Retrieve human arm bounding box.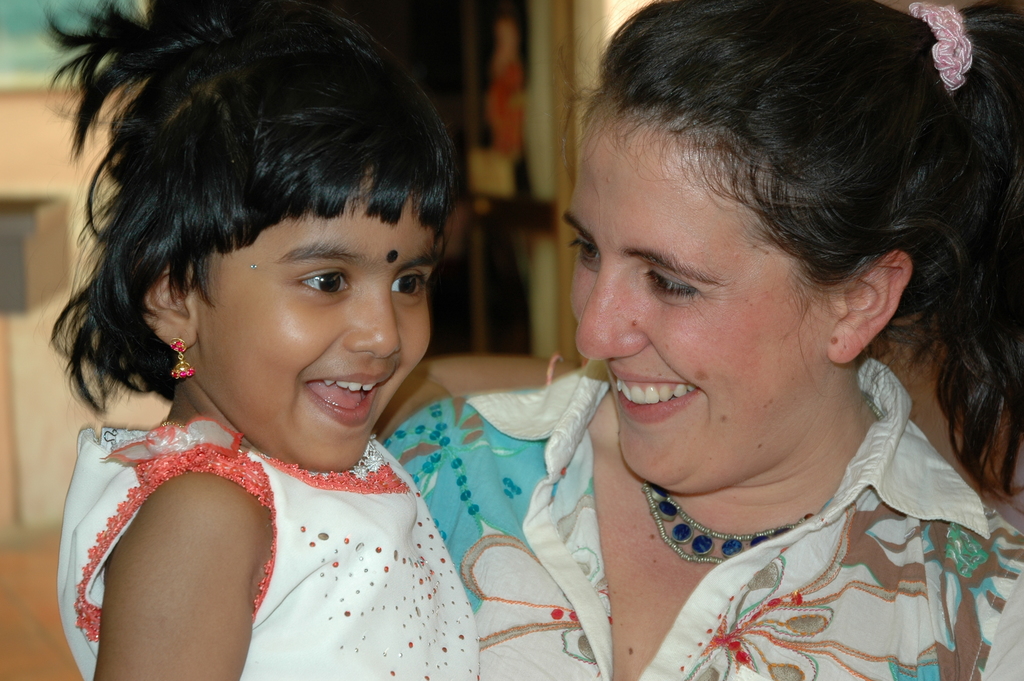
Bounding box: BBox(360, 339, 593, 530).
